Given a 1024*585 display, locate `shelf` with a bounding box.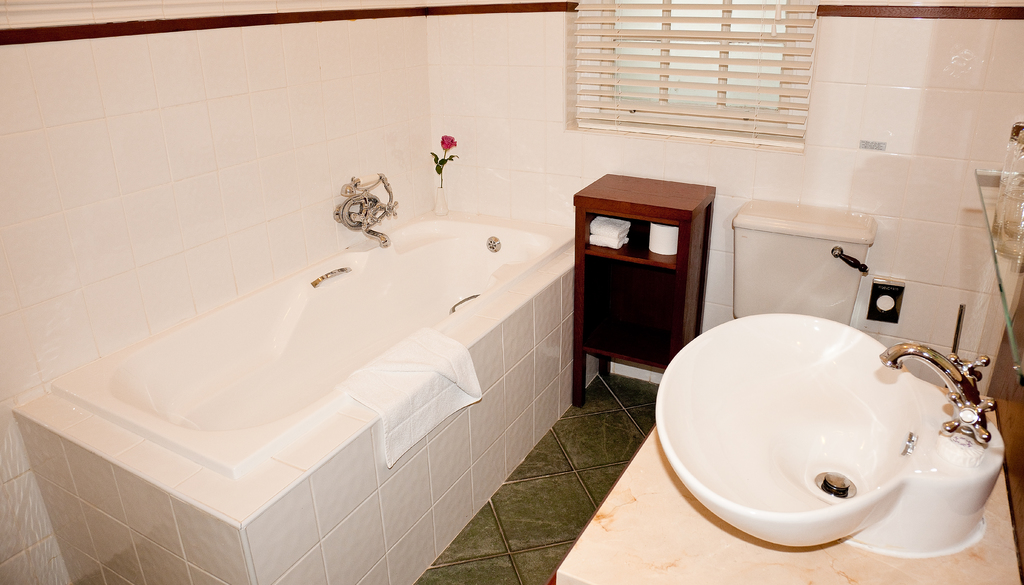
Located: {"x1": 573, "y1": 209, "x2": 676, "y2": 259}.
